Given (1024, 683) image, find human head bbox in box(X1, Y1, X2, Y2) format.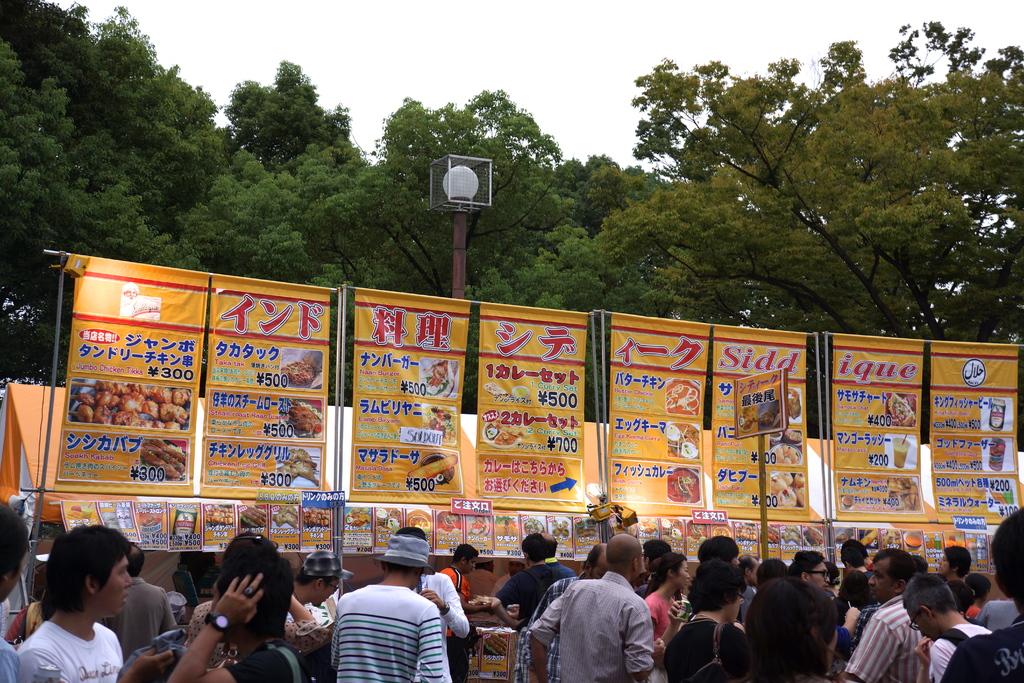
box(609, 531, 646, 577).
